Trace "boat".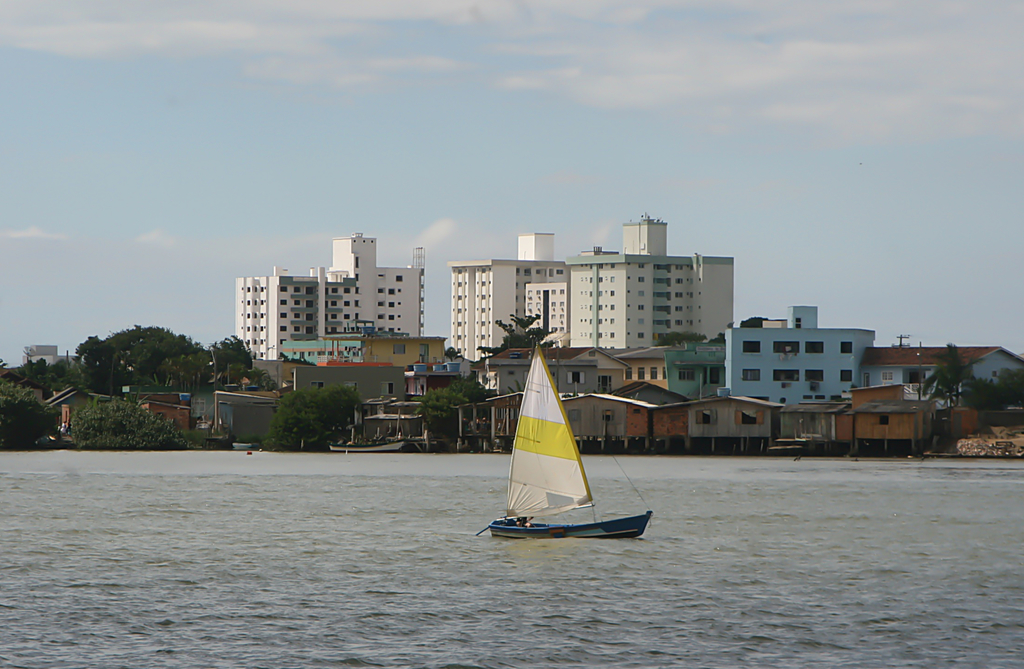
Traced to rect(328, 440, 404, 451).
